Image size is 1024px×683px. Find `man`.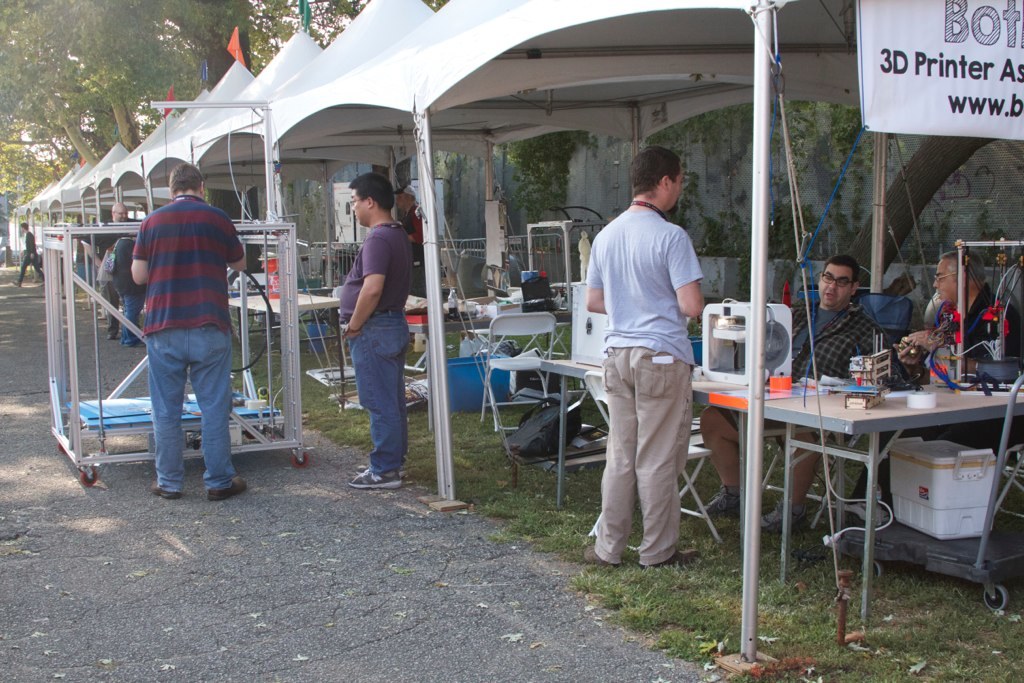
x1=76, y1=199, x2=132, y2=338.
